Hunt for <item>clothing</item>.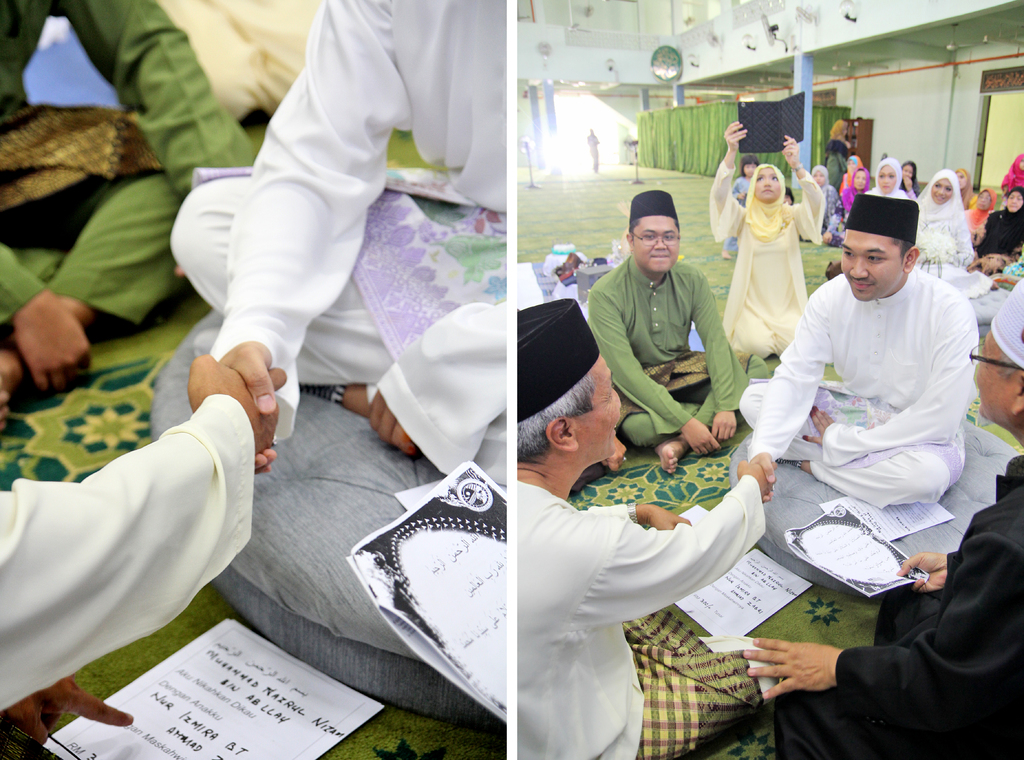
Hunted down at (x1=726, y1=172, x2=749, y2=255).
